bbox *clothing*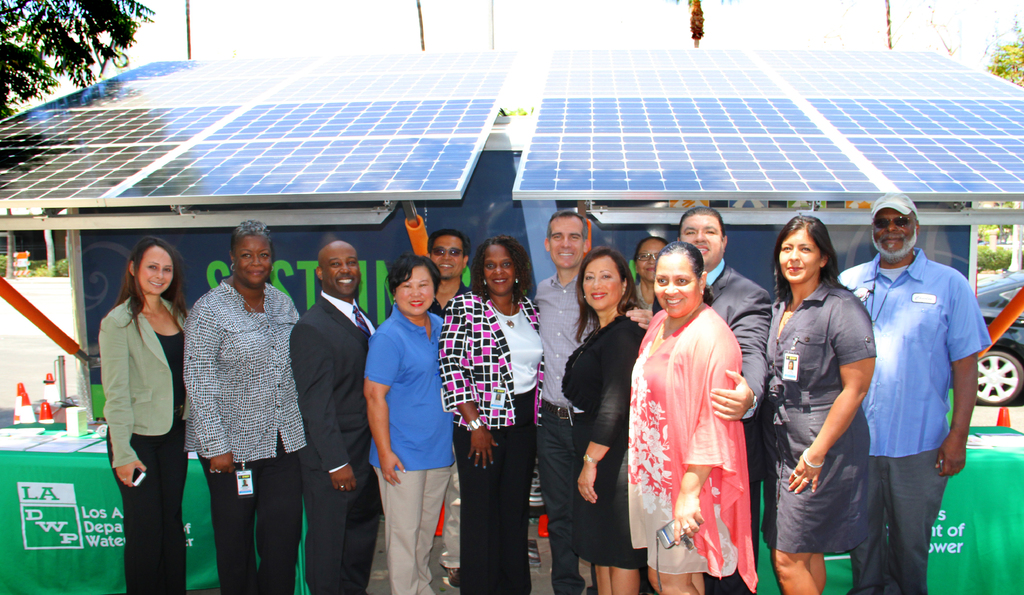
detection(830, 249, 995, 594)
